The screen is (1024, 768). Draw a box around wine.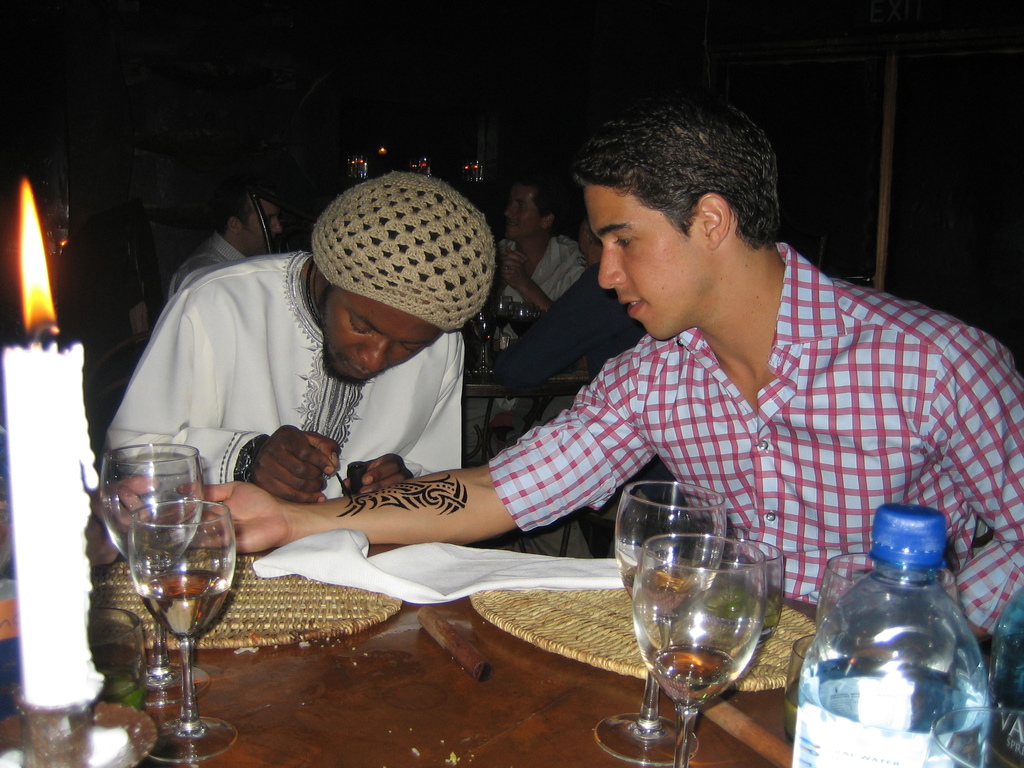
(621, 569, 685, 630).
